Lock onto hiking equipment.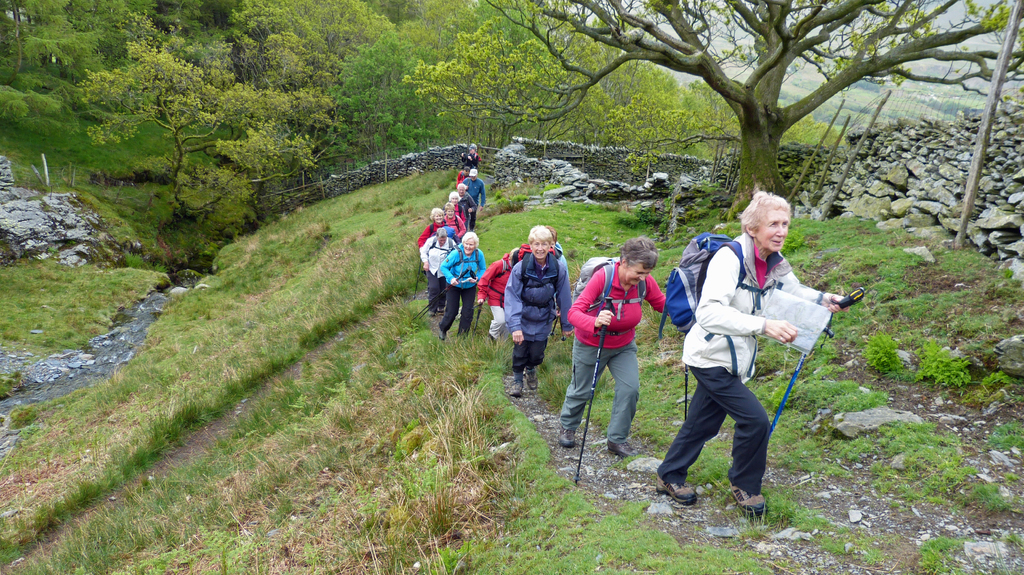
Locked: BBox(767, 285, 870, 442).
